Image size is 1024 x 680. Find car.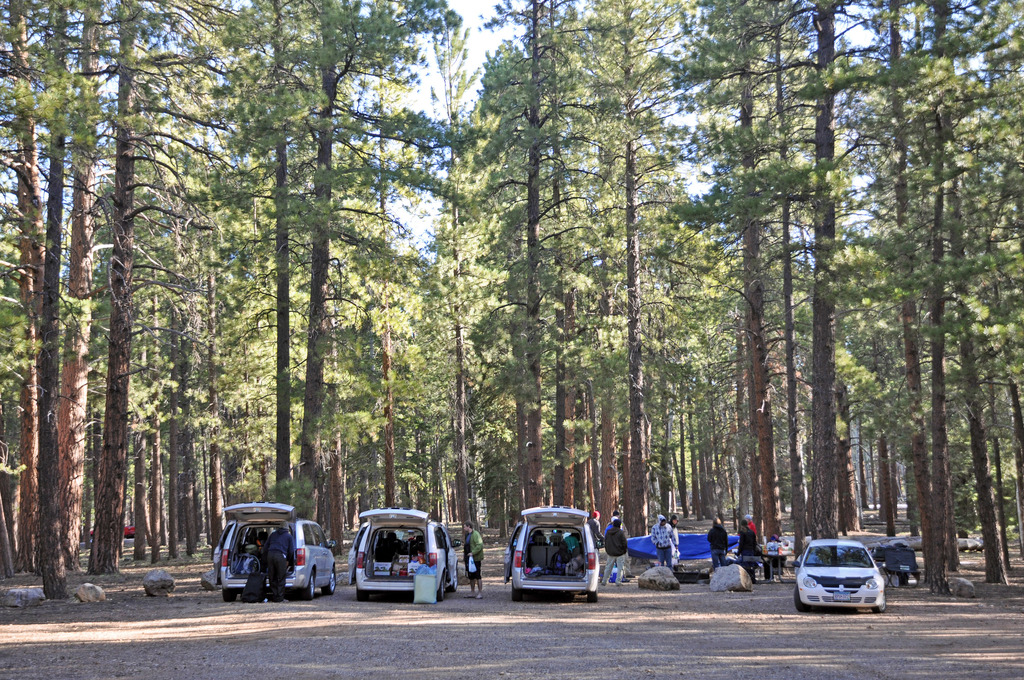
box(346, 506, 464, 606).
